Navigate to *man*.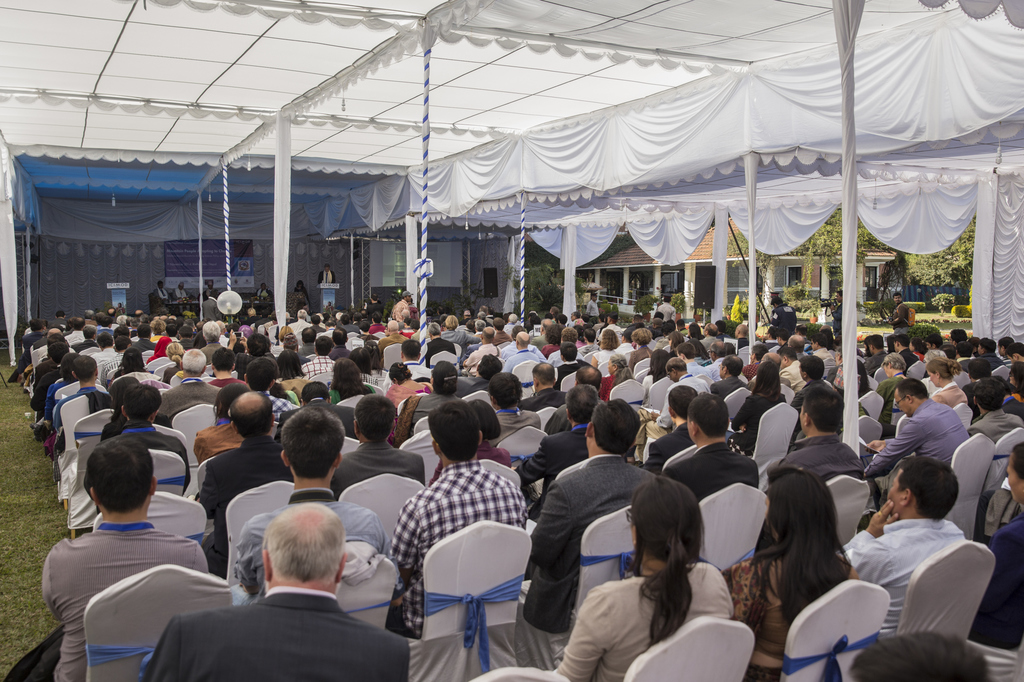
Navigation target: 47 310 69 324.
